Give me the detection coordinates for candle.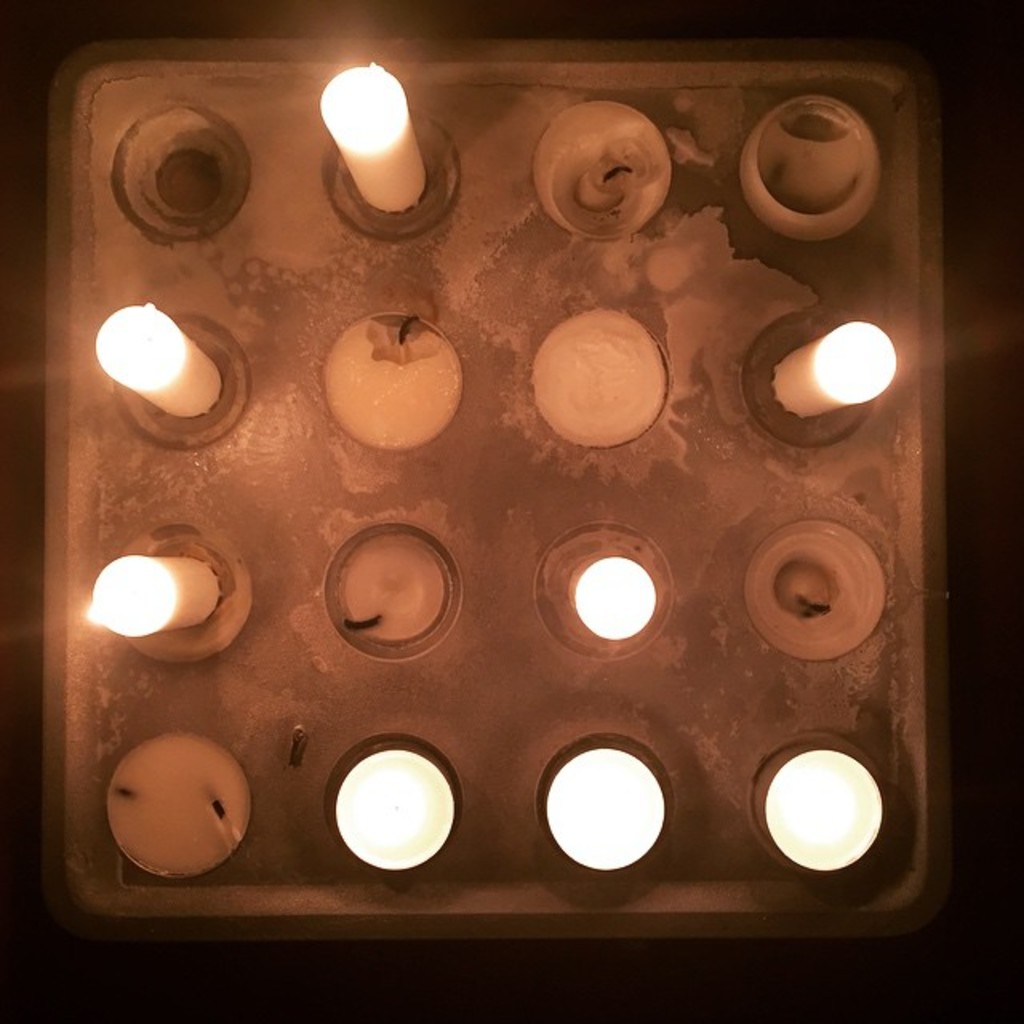
(left=320, top=310, right=456, bottom=446).
